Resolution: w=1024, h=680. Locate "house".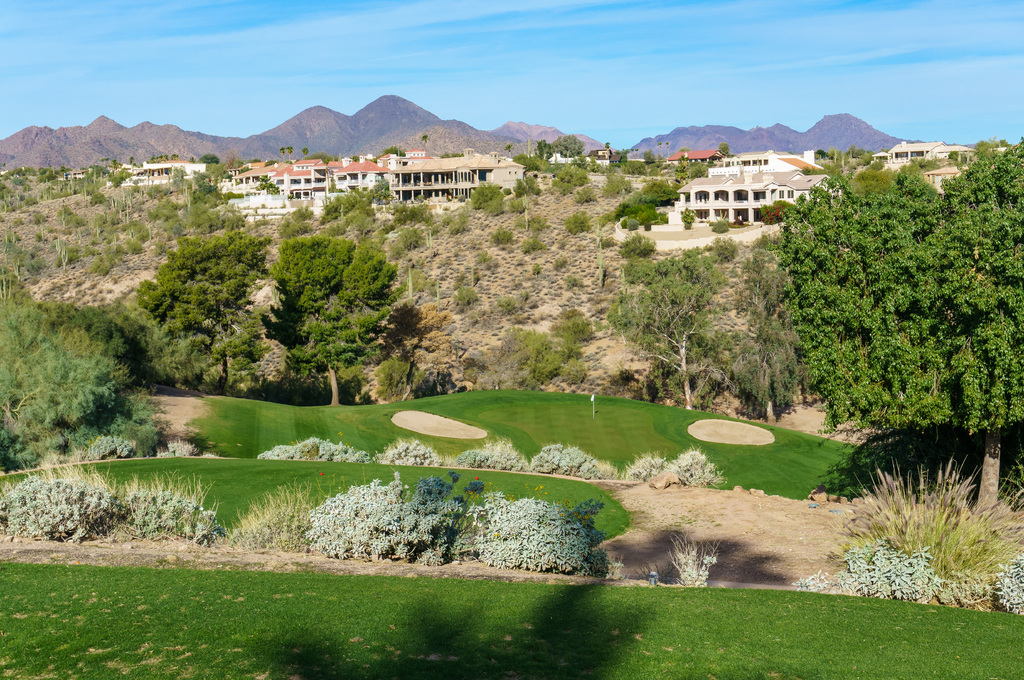
x1=543, y1=149, x2=588, y2=170.
